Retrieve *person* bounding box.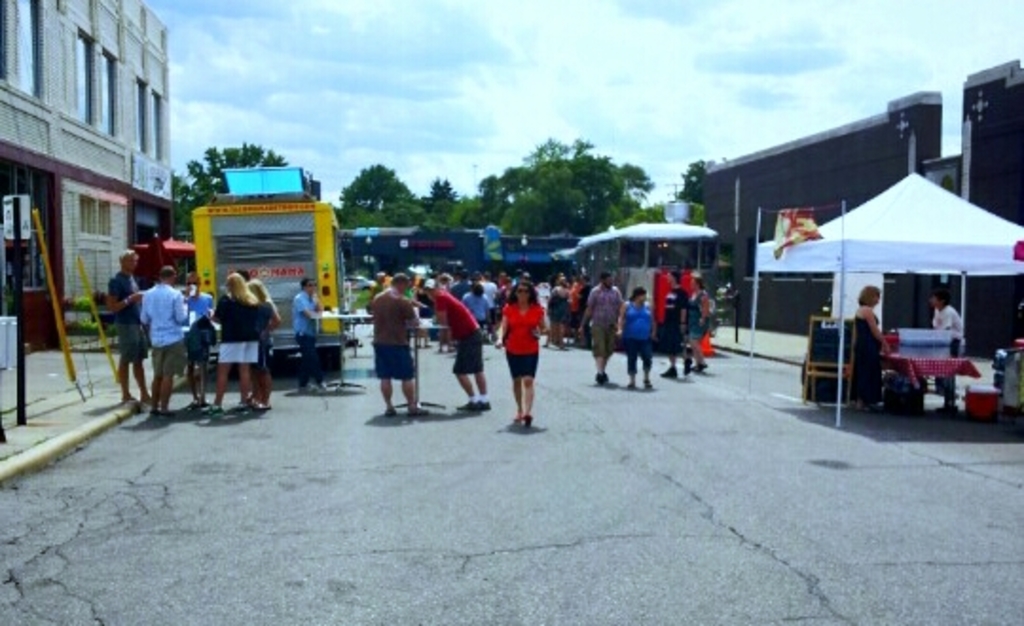
Bounding box: box(375, 266, 423, 421).
